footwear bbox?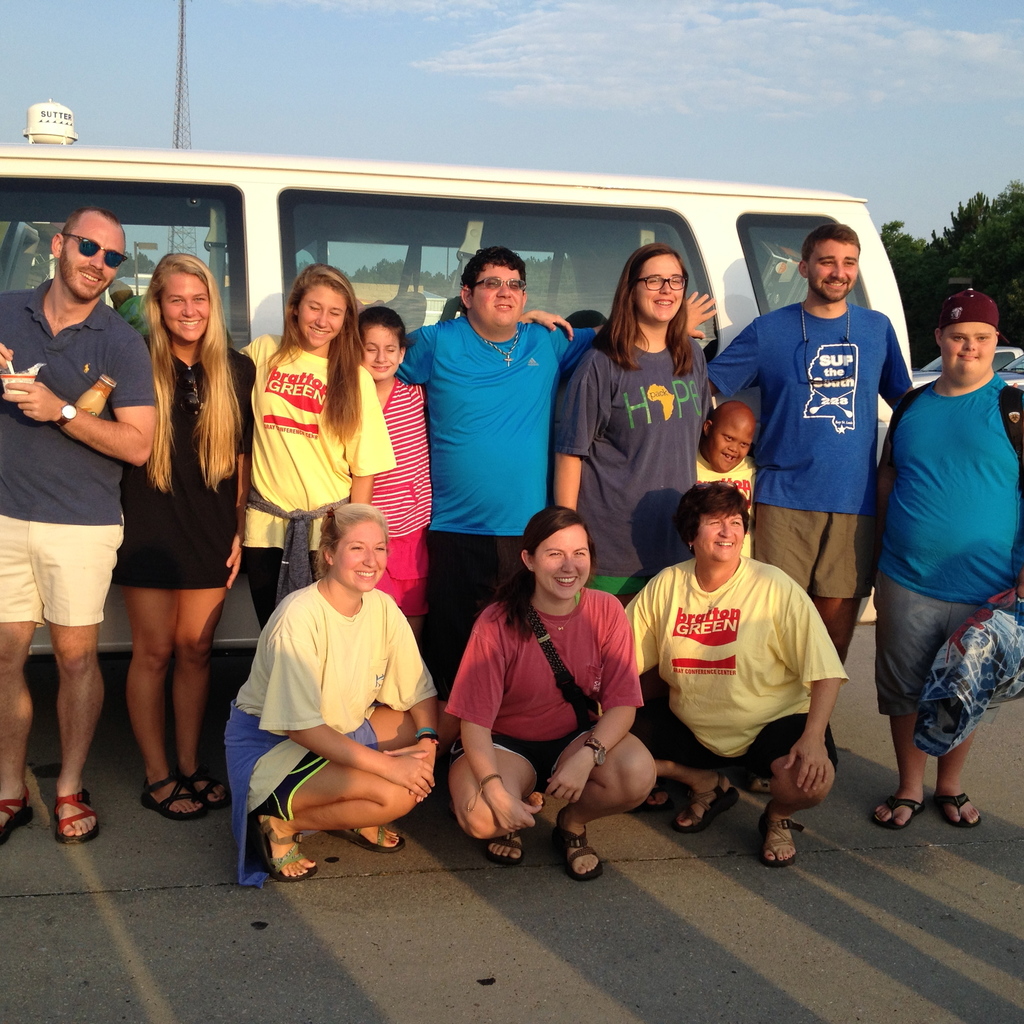
crop(486, 829, 520, 865)
